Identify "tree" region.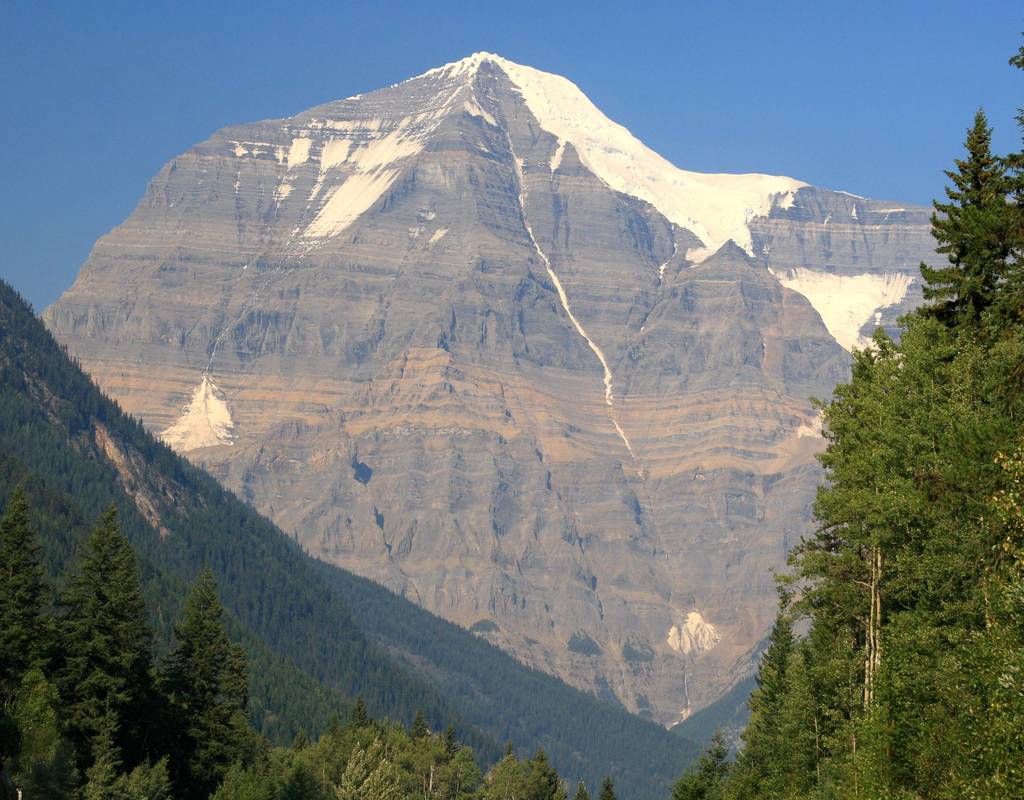
Region: (left=442, top=724, right=462, bottom=762).
